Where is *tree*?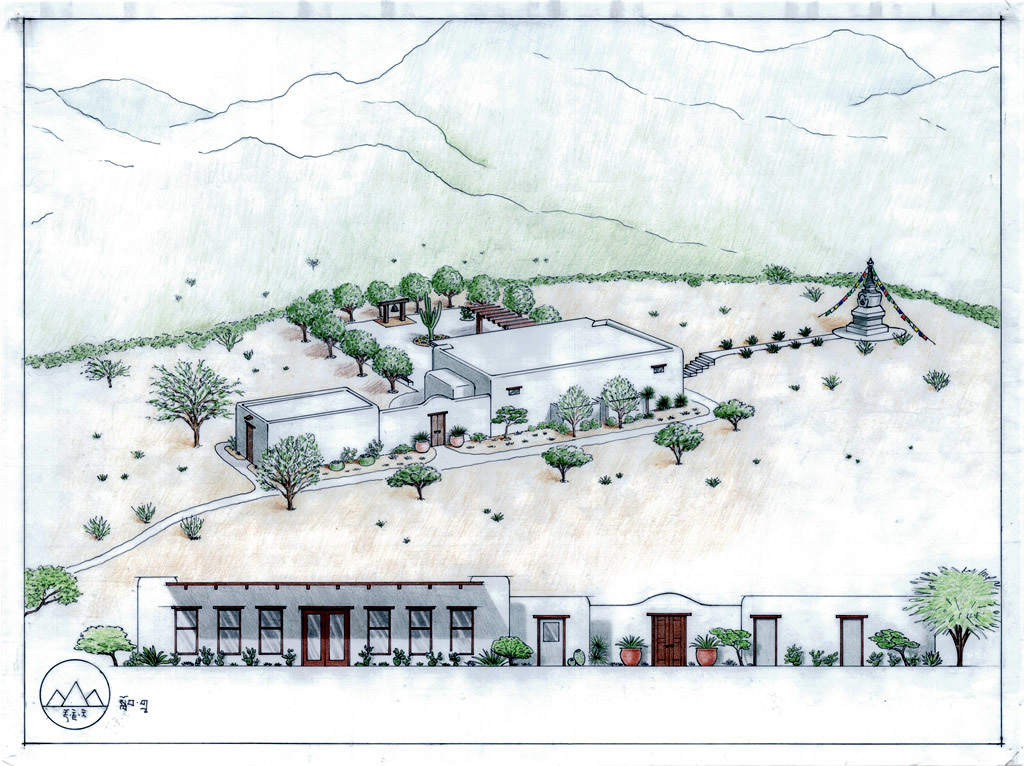
box=[383, 458, 445, 498].
